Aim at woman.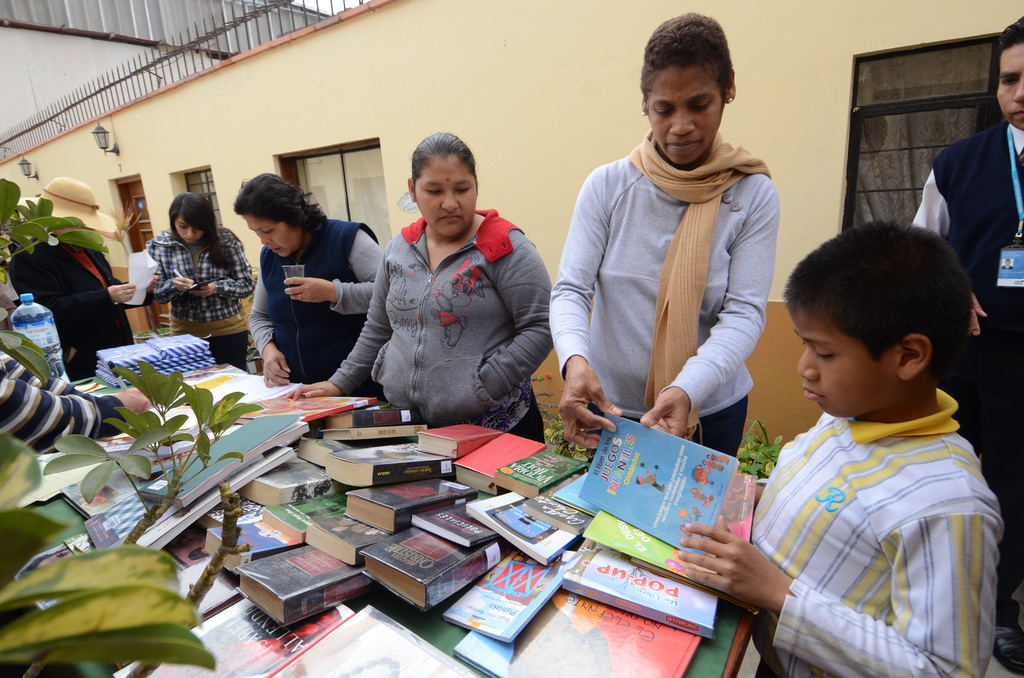
Aimed at {"left": 232, "top": 166, "right": 388, "bottom": 399}.
